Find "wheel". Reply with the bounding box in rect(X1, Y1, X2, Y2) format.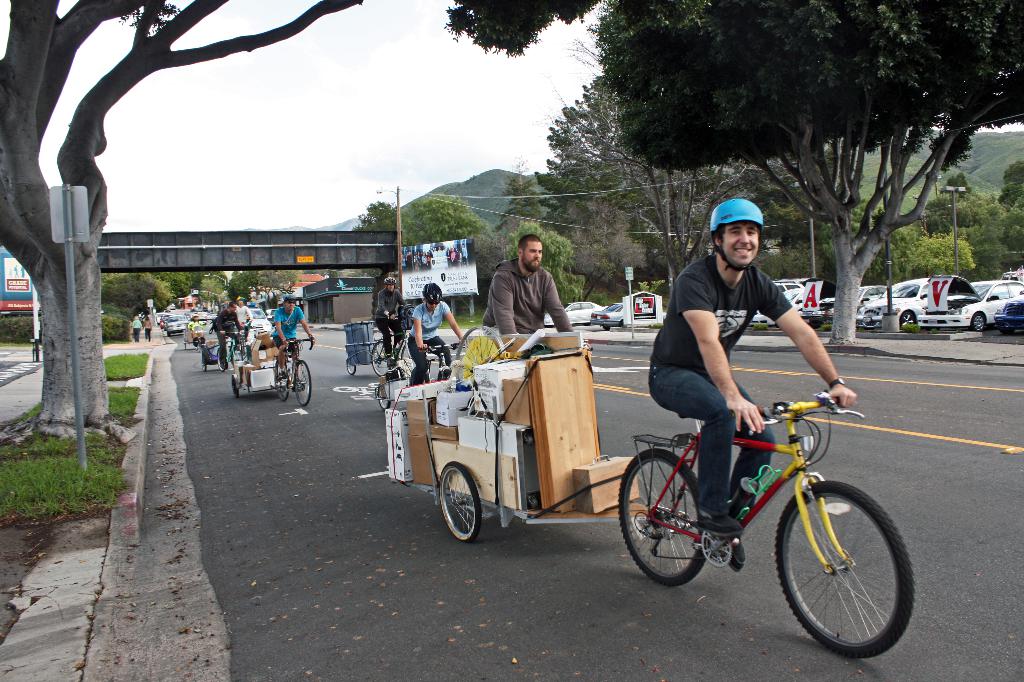
rect(346, 362, 355, 375).
